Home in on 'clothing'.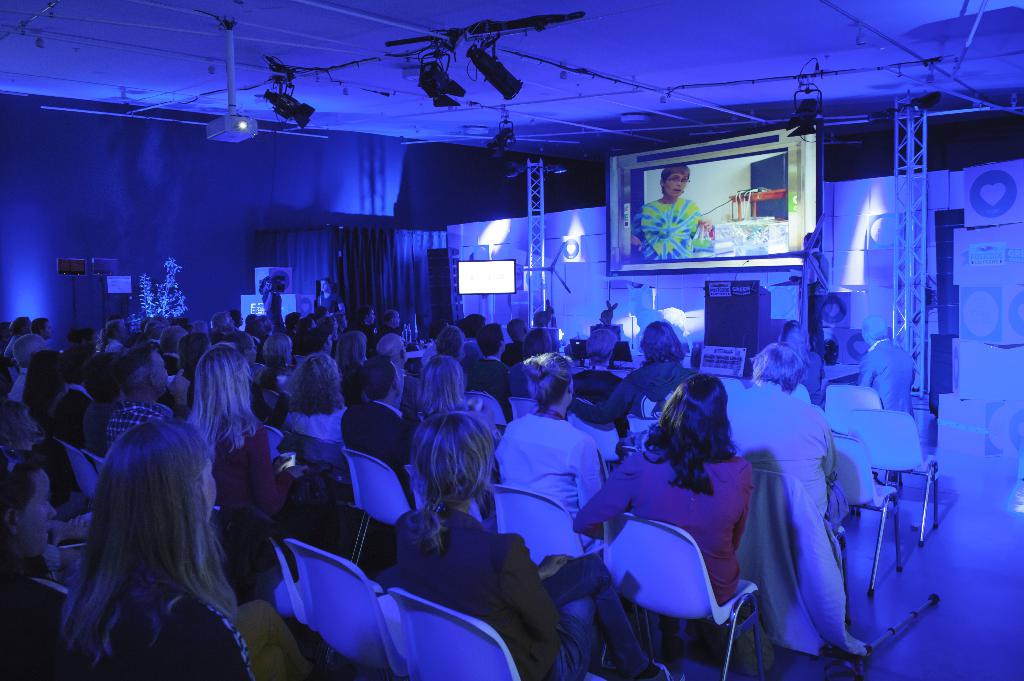
Homed in at (left=573, top=357, right=712, bottom=433).
